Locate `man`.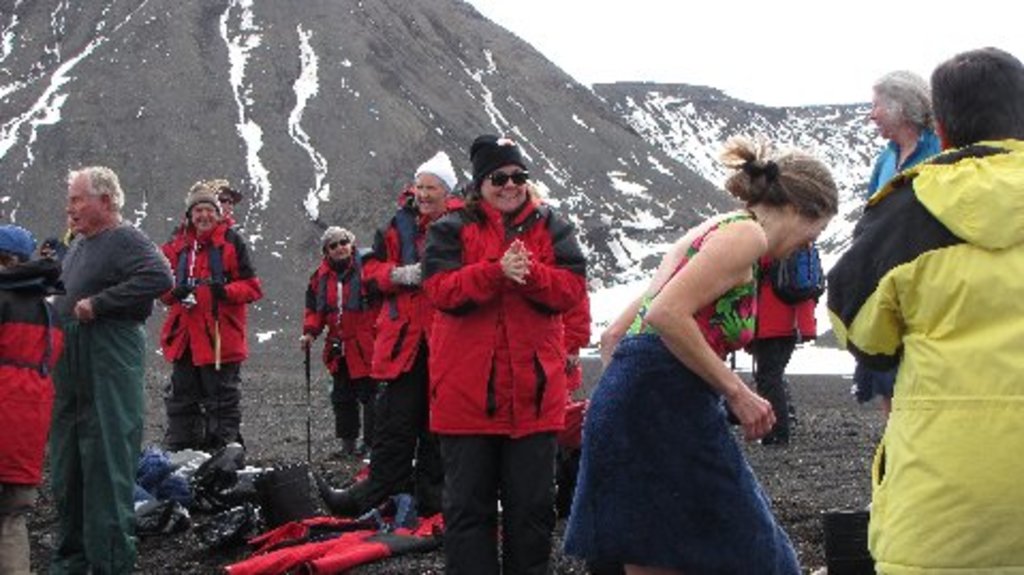
Bounding box: x1=825, y1=41, x2=1022, y2=573.
